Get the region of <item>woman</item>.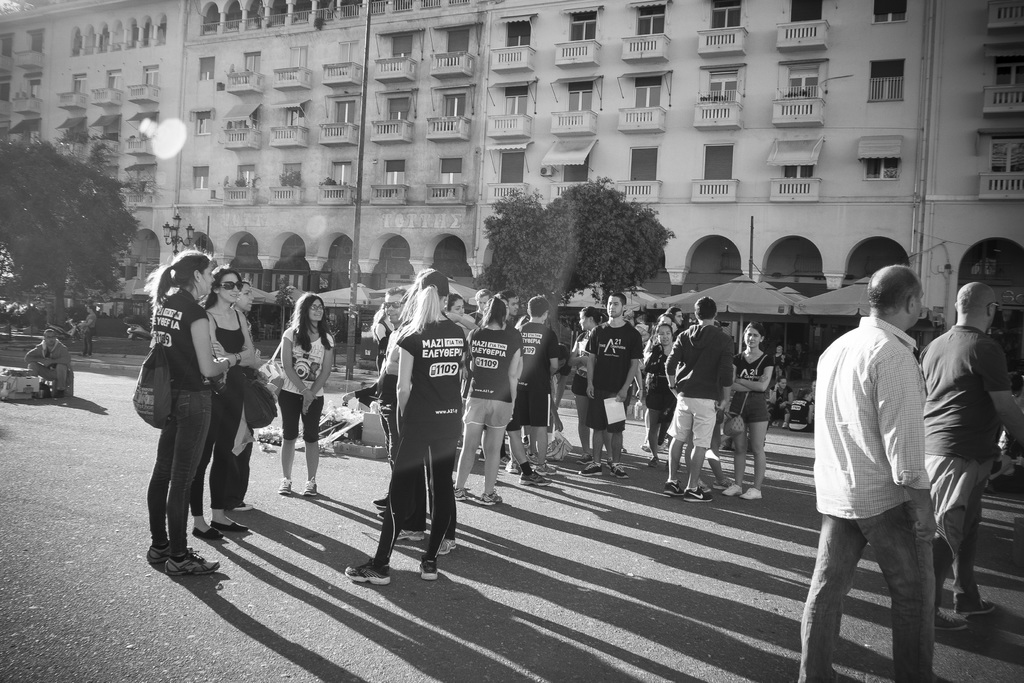
141,242,223,575.
